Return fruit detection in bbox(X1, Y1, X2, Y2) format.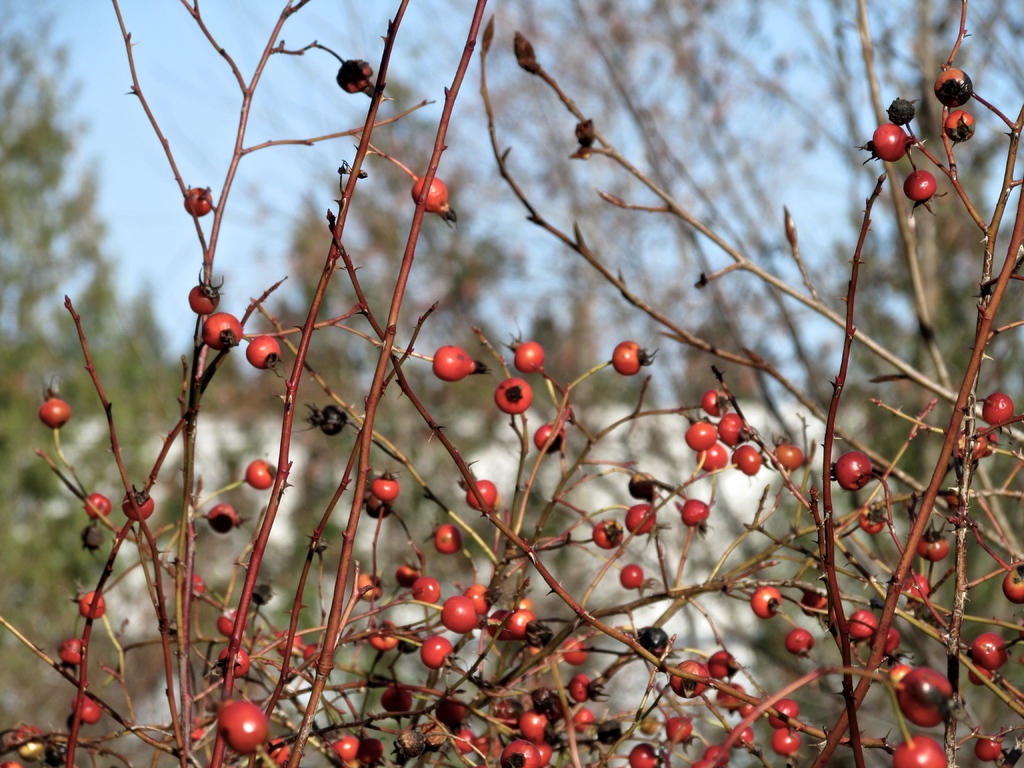
bbox(737, 445, 762, 474).
